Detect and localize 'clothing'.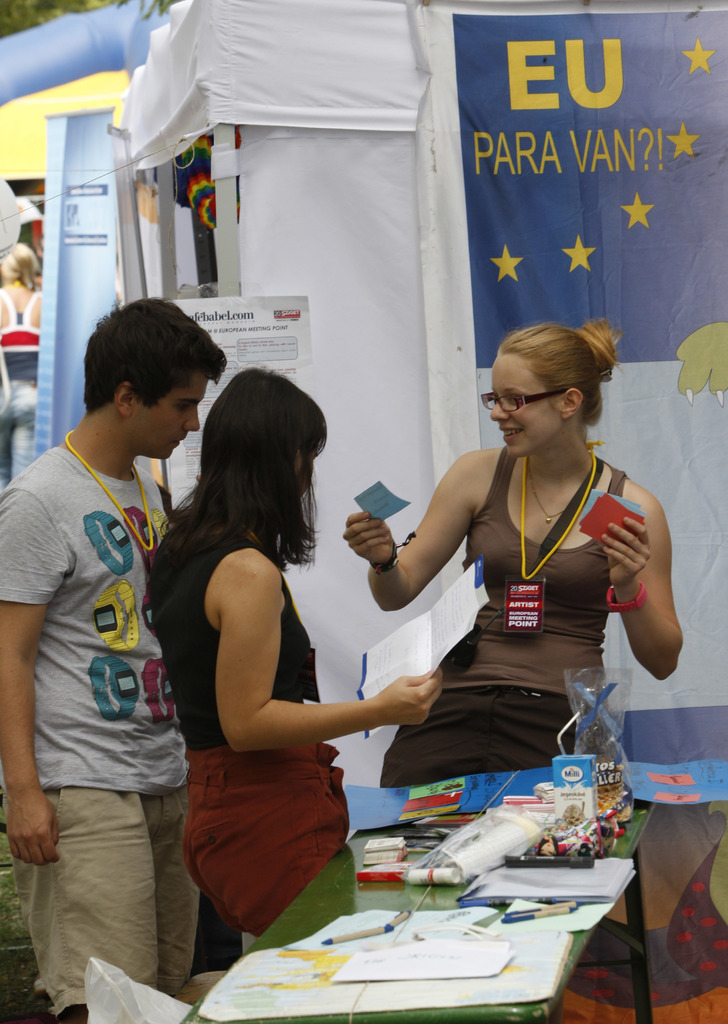
Localized at 153/538/353/945.
